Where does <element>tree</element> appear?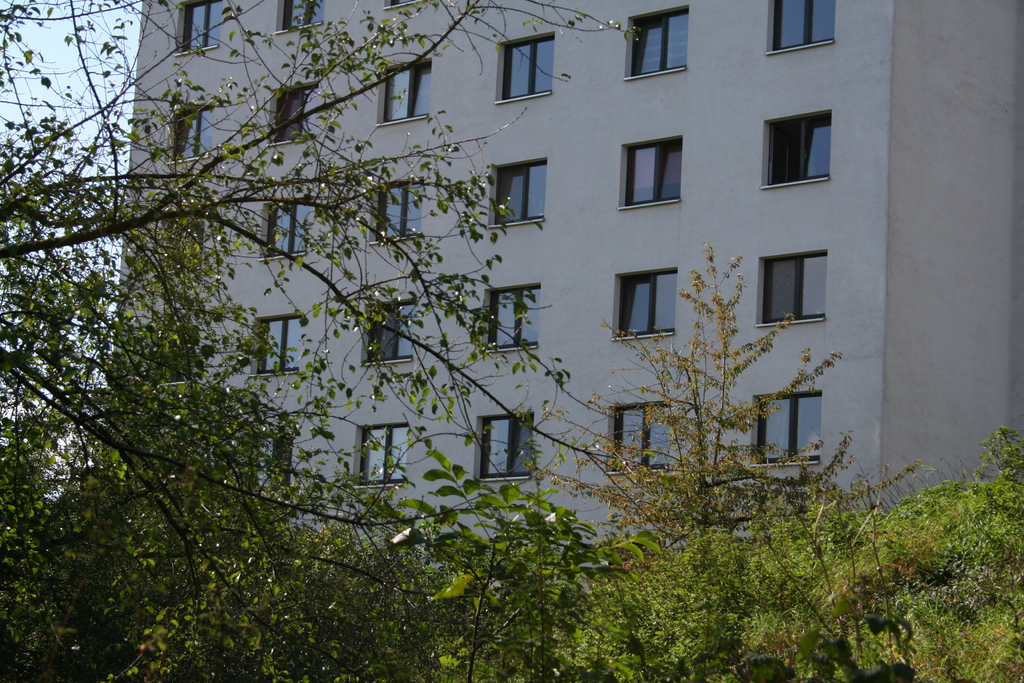
Appears at [x1=536, y1=244, x2=930, y2=682].
